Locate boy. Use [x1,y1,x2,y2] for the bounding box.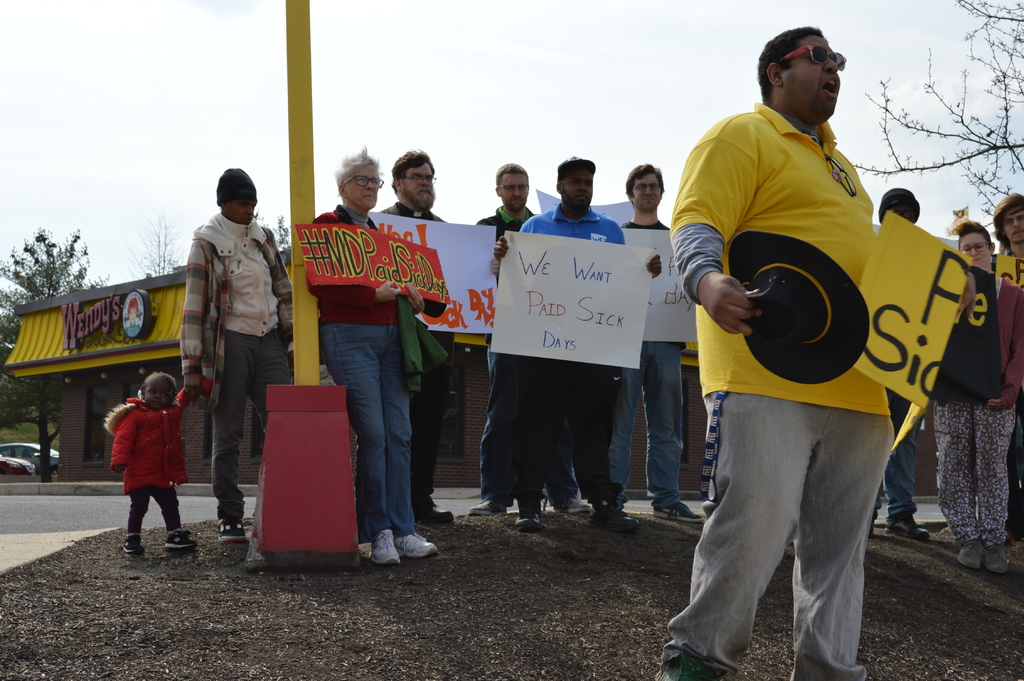
[476,160,584,509].
